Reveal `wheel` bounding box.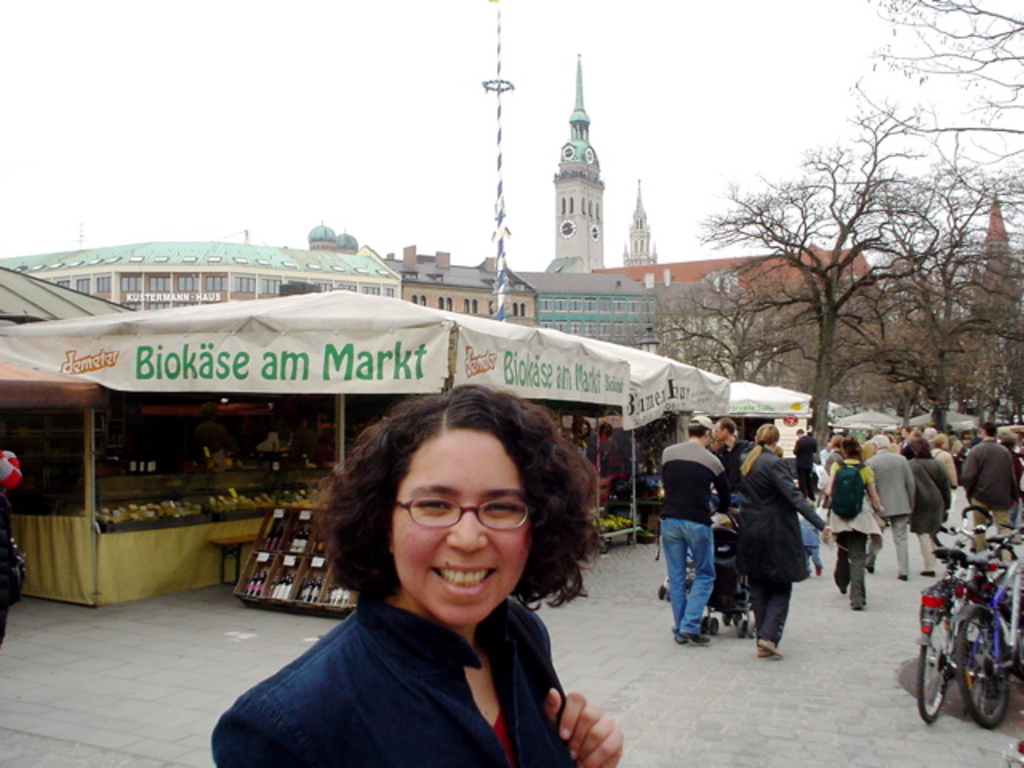
Revealed: left=917, top=610, right=952, bottom=723.
